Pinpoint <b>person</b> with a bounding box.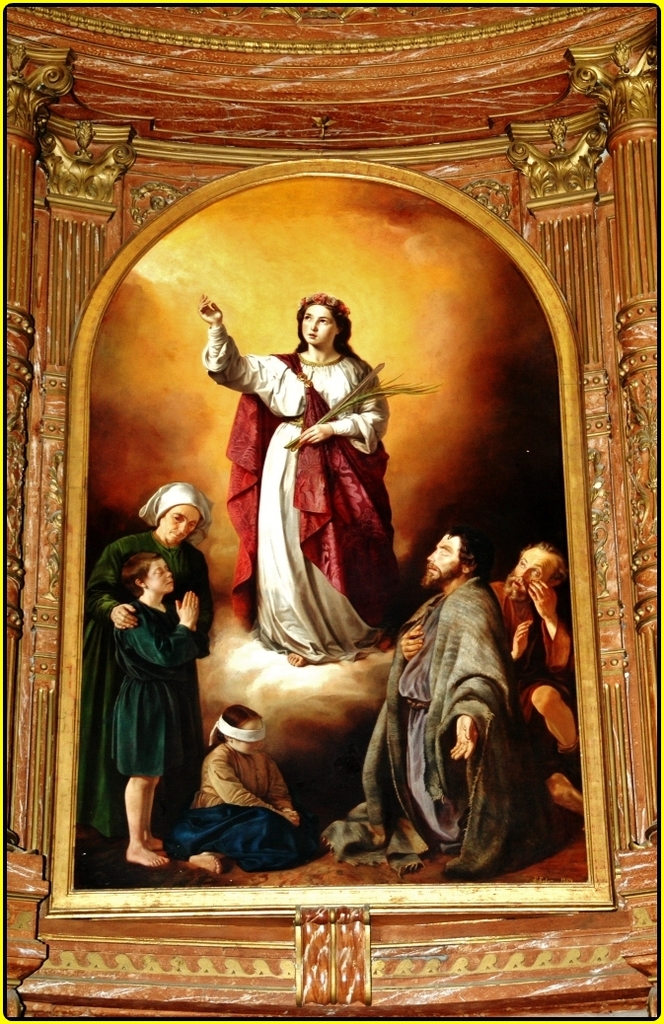
rect(105, 540, 168, 876).
